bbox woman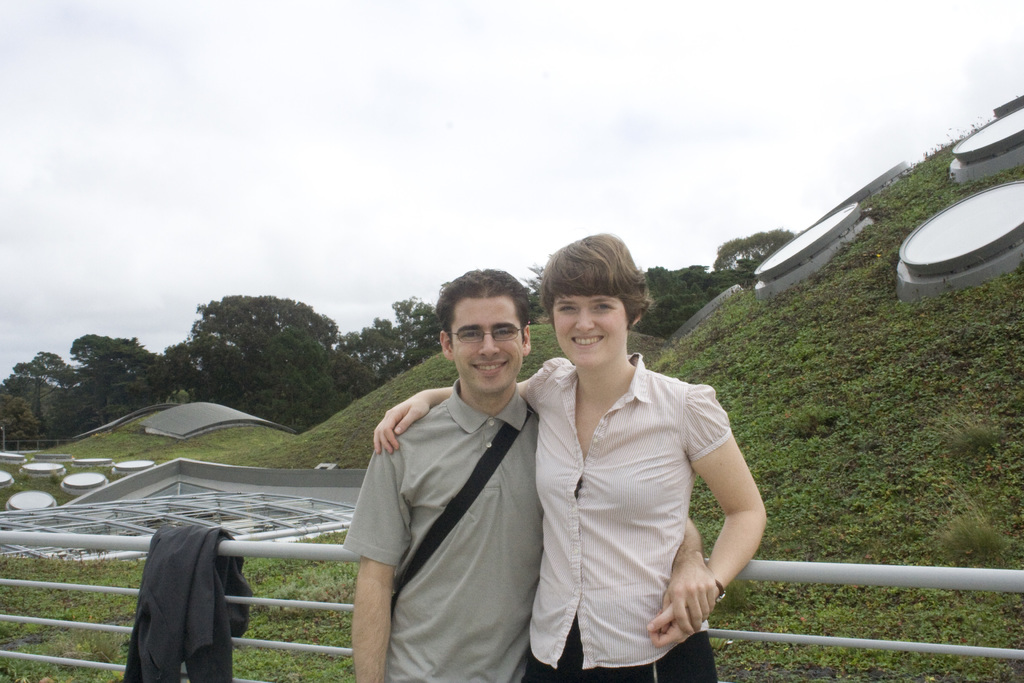
region(369, 218, 769, 682)
